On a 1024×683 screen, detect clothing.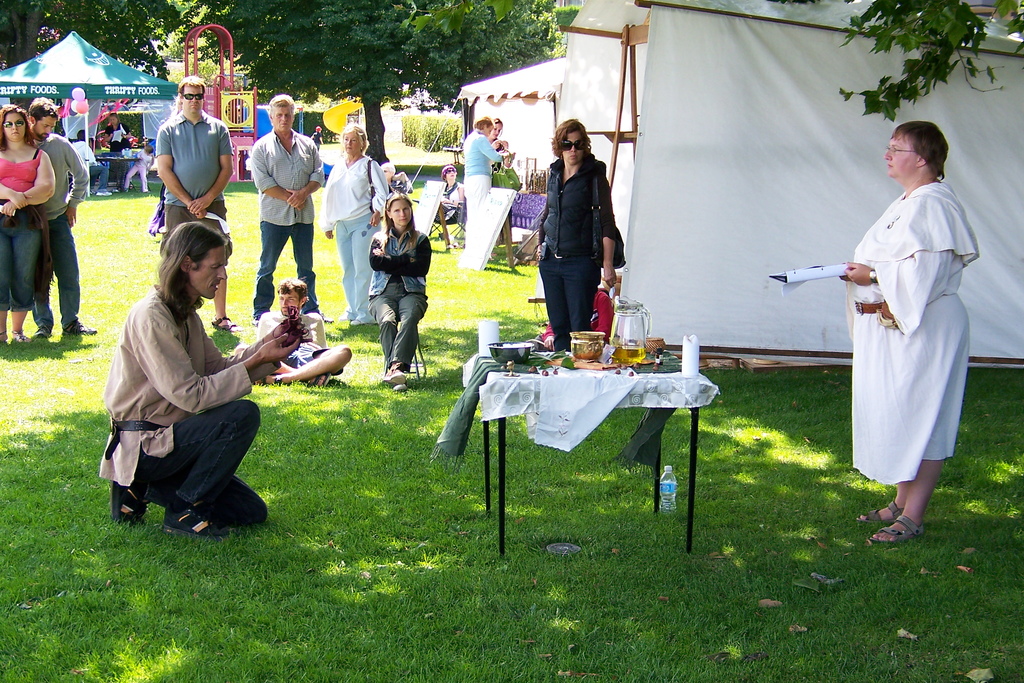
region(248, 129, 321, 317).
